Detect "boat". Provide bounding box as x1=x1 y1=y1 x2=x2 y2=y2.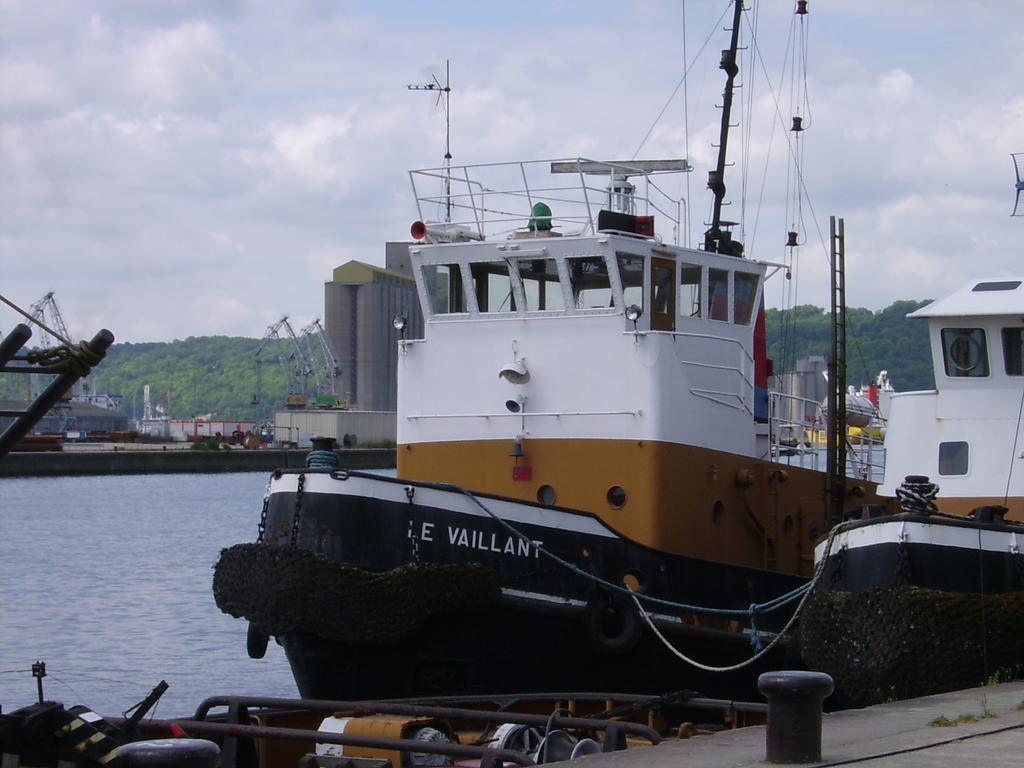
x1=195 y1=33 x2=925 y2=698.
